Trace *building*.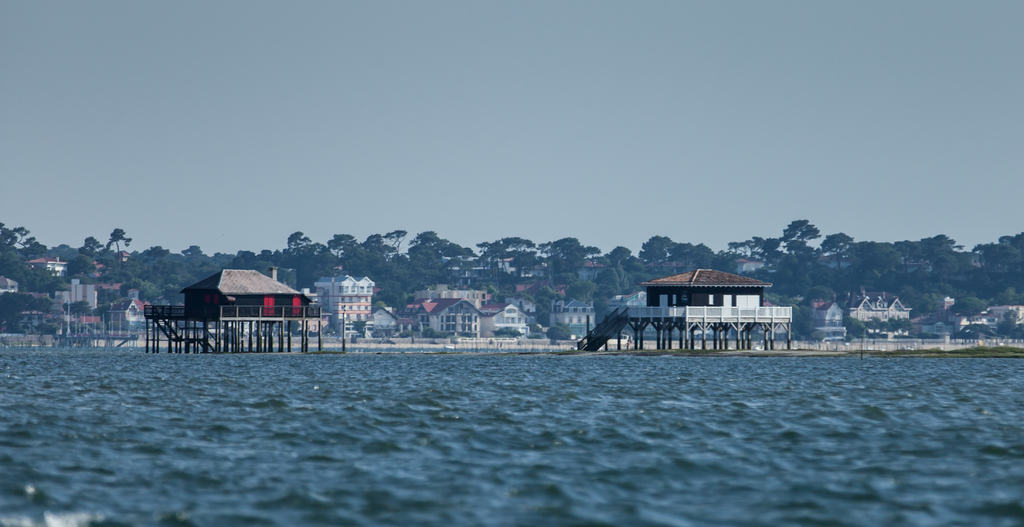
Traced to region(801, 296, 844, 339).
